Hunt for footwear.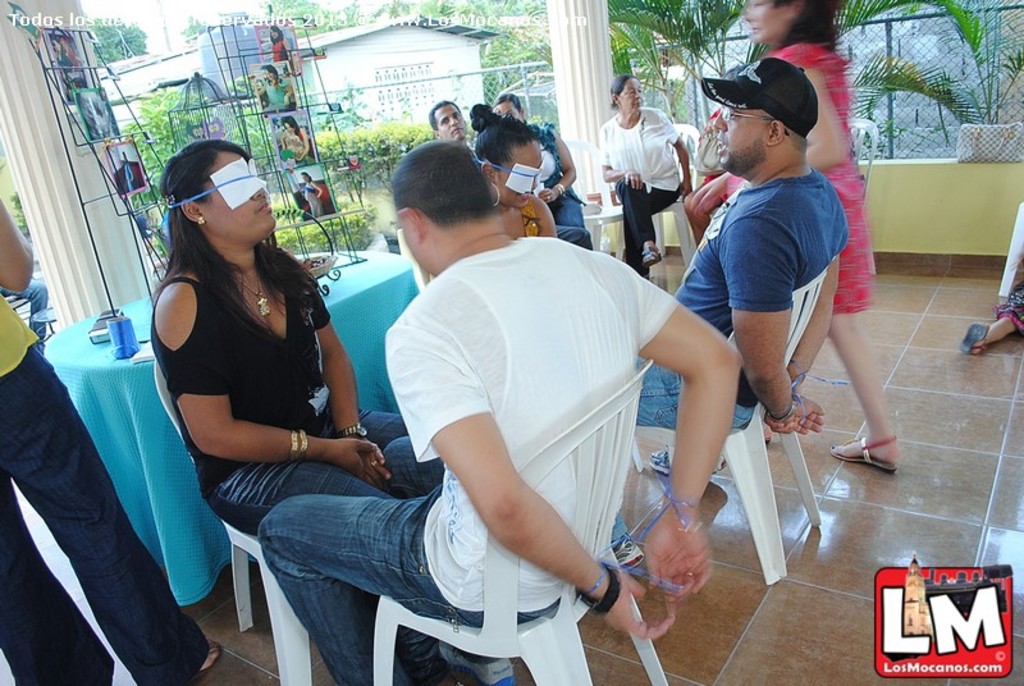
Hunted down at Rect(182, 634, 224, 685).
